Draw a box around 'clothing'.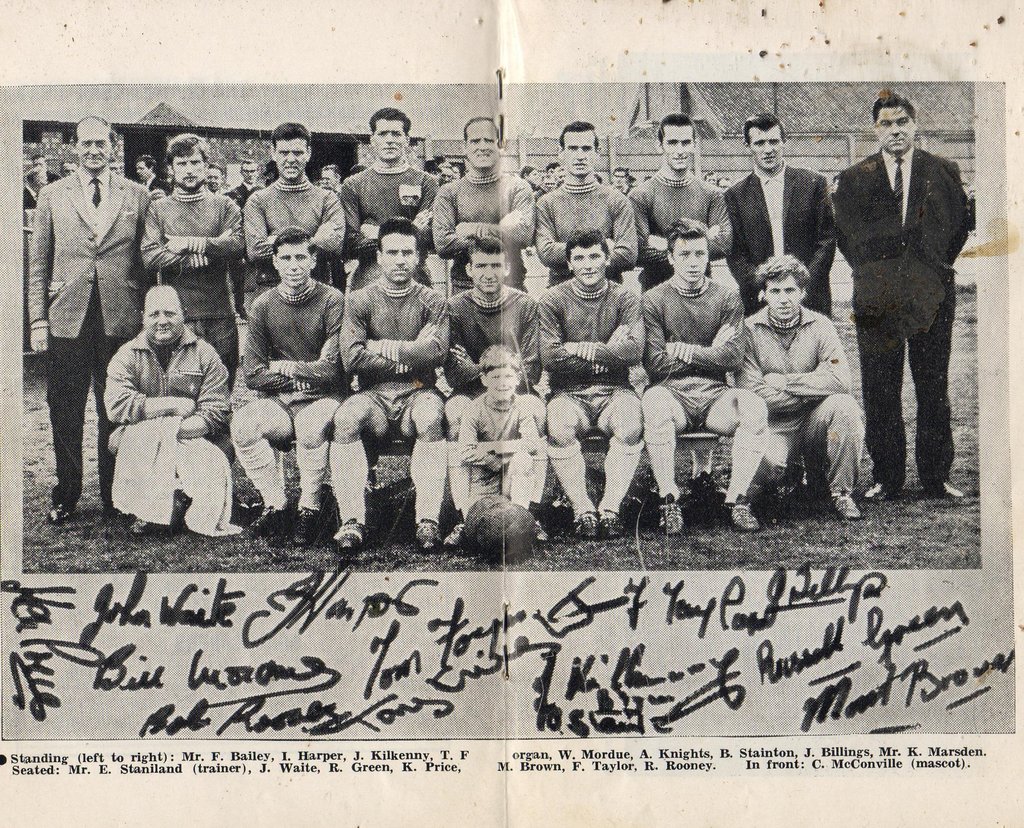
select_region(334, 280, 439, 542).
